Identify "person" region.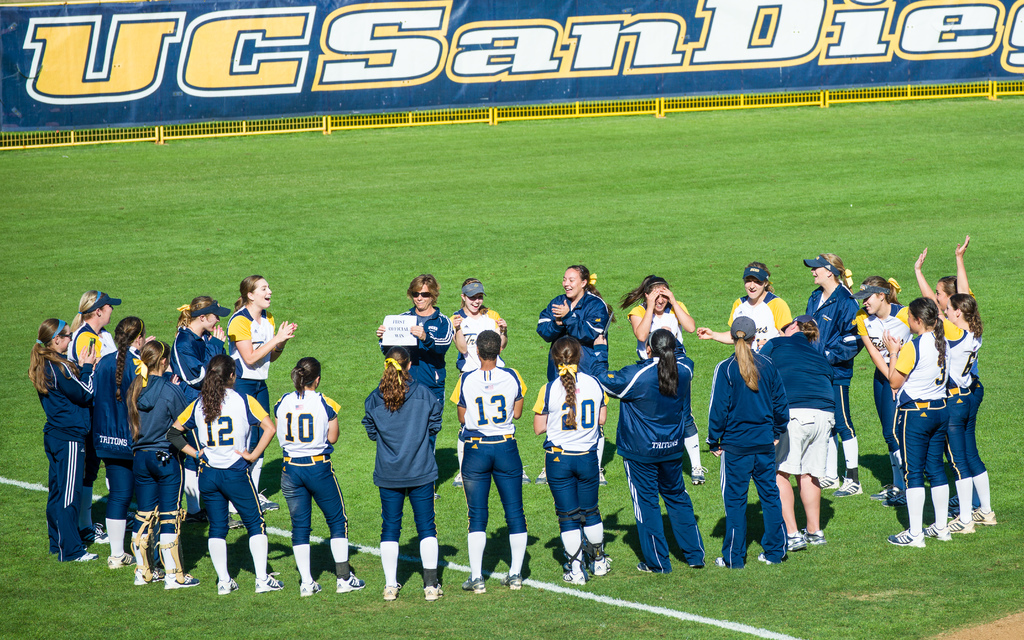
Region: detection(27, 316, 95, 564).
